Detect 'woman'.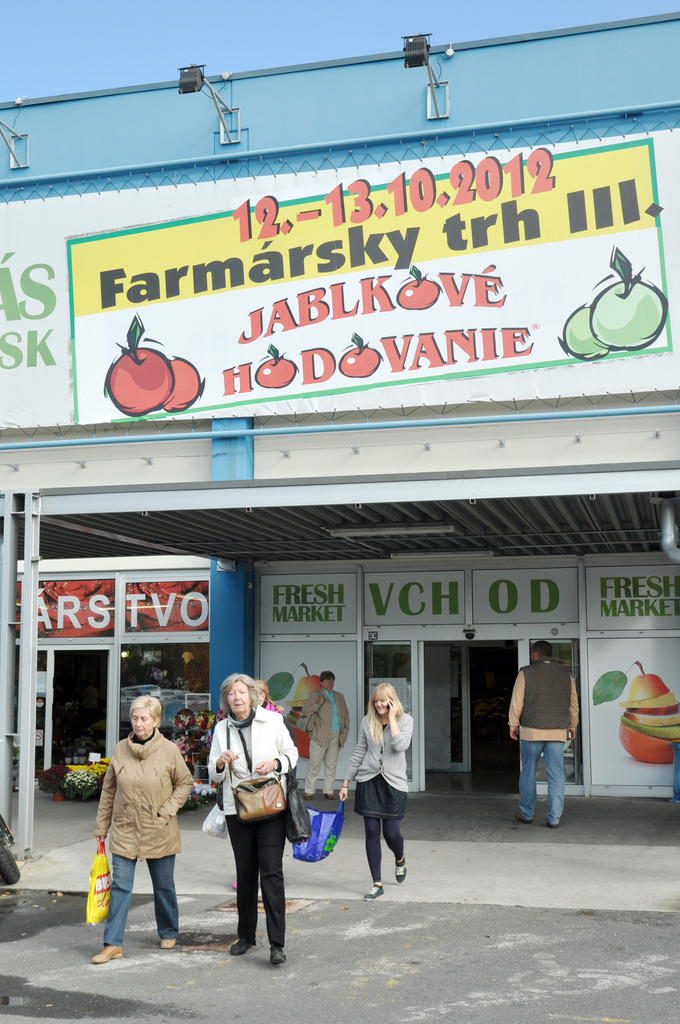
Detected at rect(303, 671, 350, 803).
